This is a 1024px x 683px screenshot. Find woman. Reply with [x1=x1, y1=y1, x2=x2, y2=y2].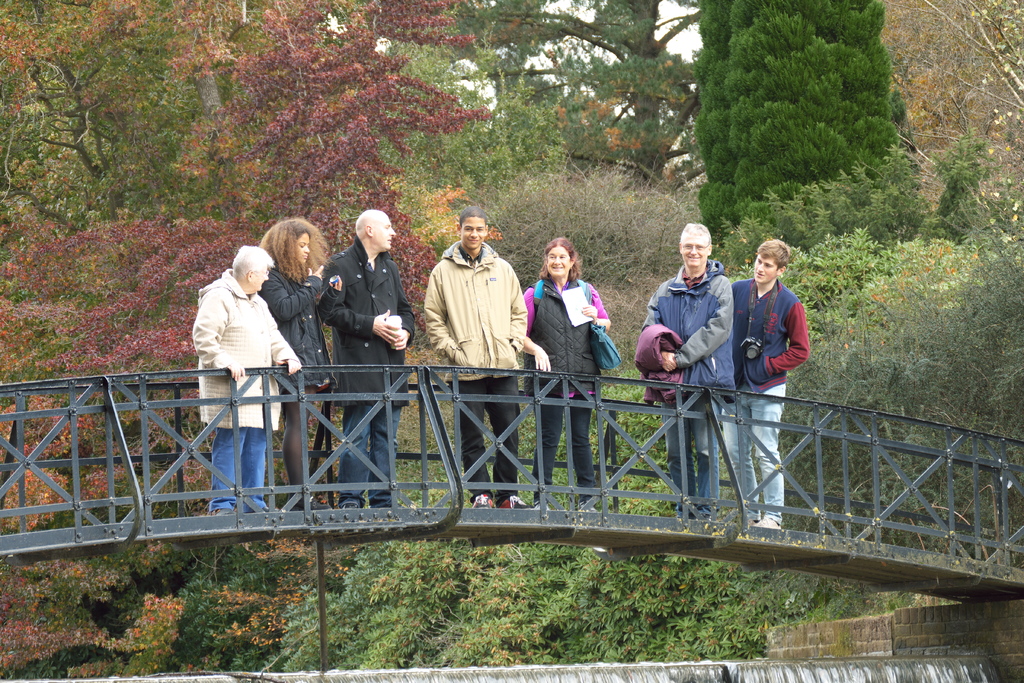
[x1=524, y1=236, x2=605, y2=508].
